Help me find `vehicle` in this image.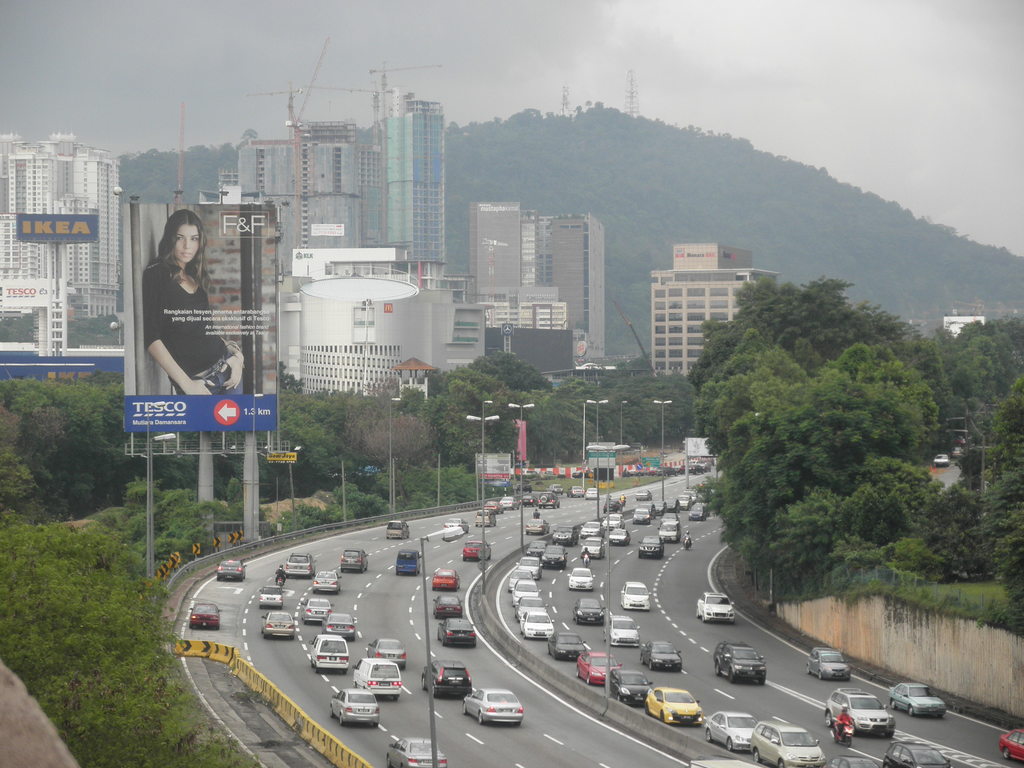
Found it: pyautogui.locateOnScreen(607, 615, 641, 650).
